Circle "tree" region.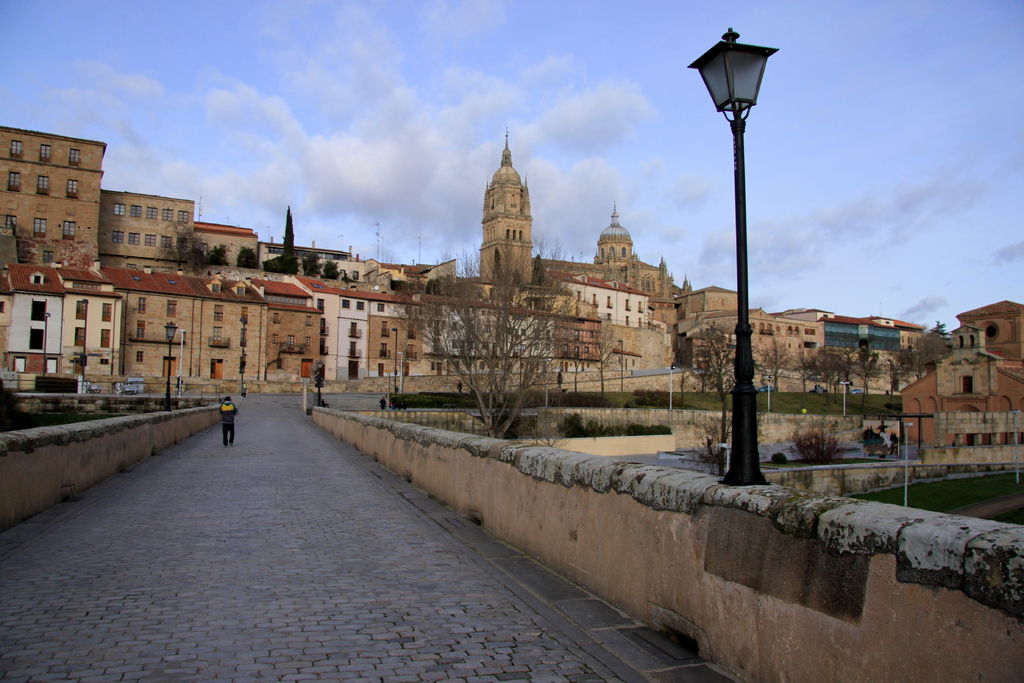
Region: <region>279, 204, 299, 263</region>.
